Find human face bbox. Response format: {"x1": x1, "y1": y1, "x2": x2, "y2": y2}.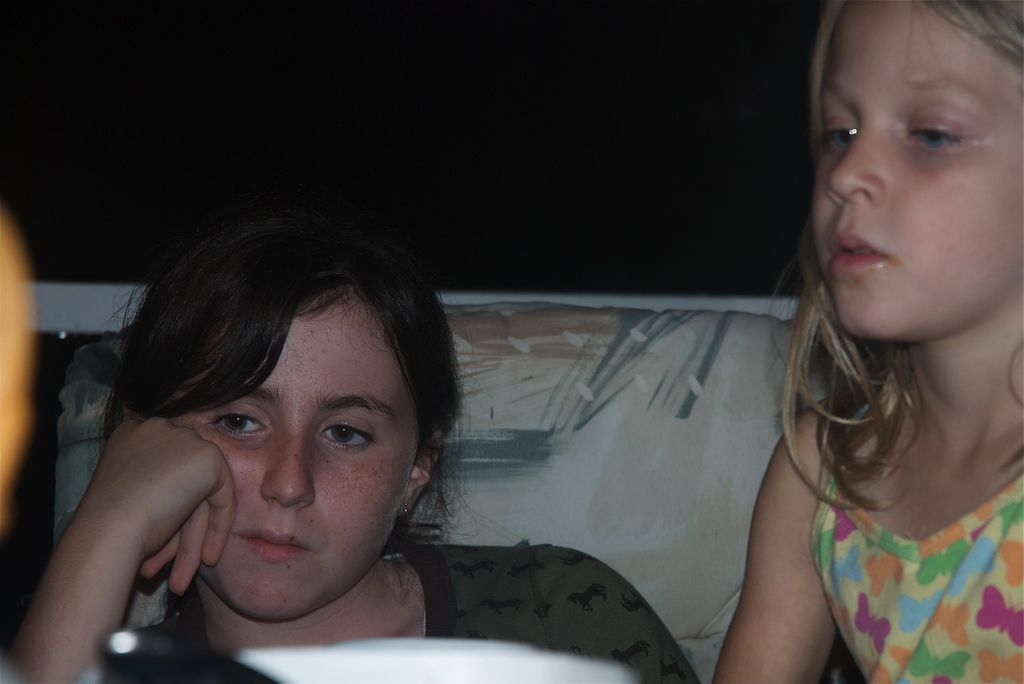
{"x1": 808, "y1": 0, "x2": 1023, "y2": 337}.
